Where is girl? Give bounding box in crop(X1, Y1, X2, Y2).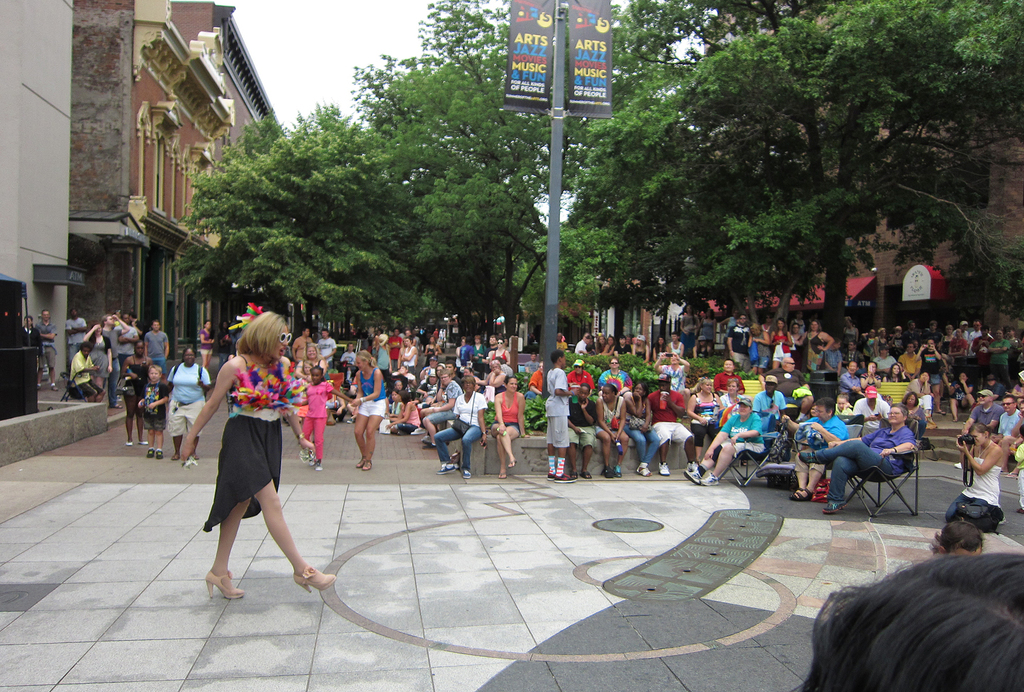
crop(387, 397, 421, 435).
